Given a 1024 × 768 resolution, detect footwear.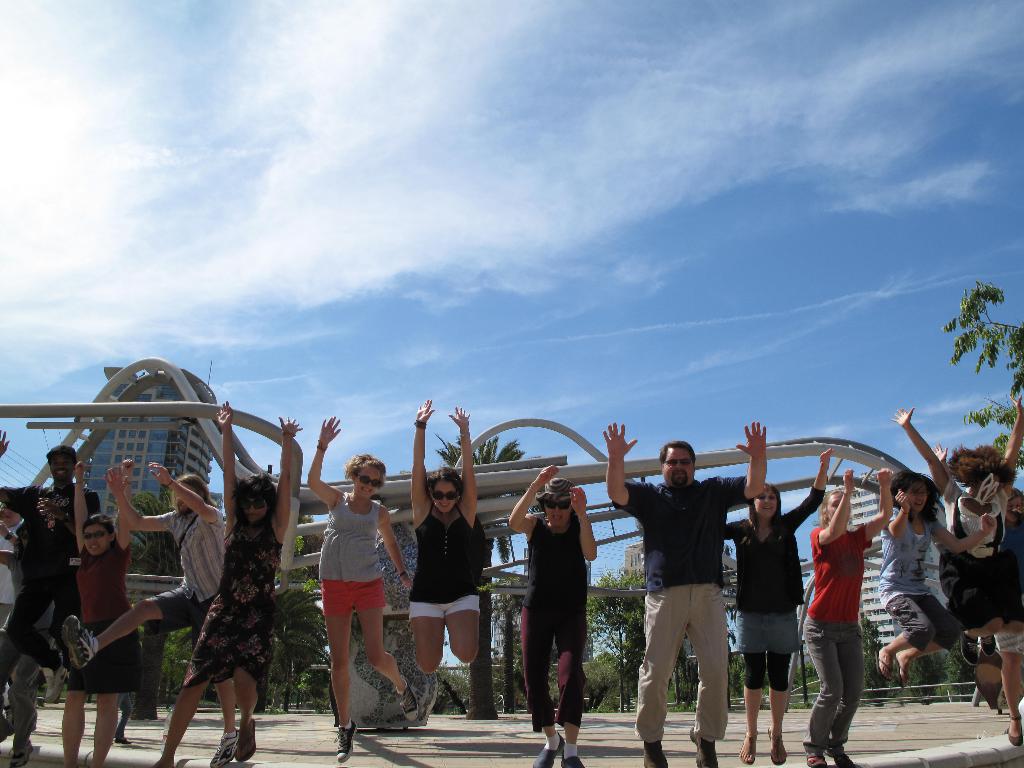
l=900, t=659, r=911, b=685.
